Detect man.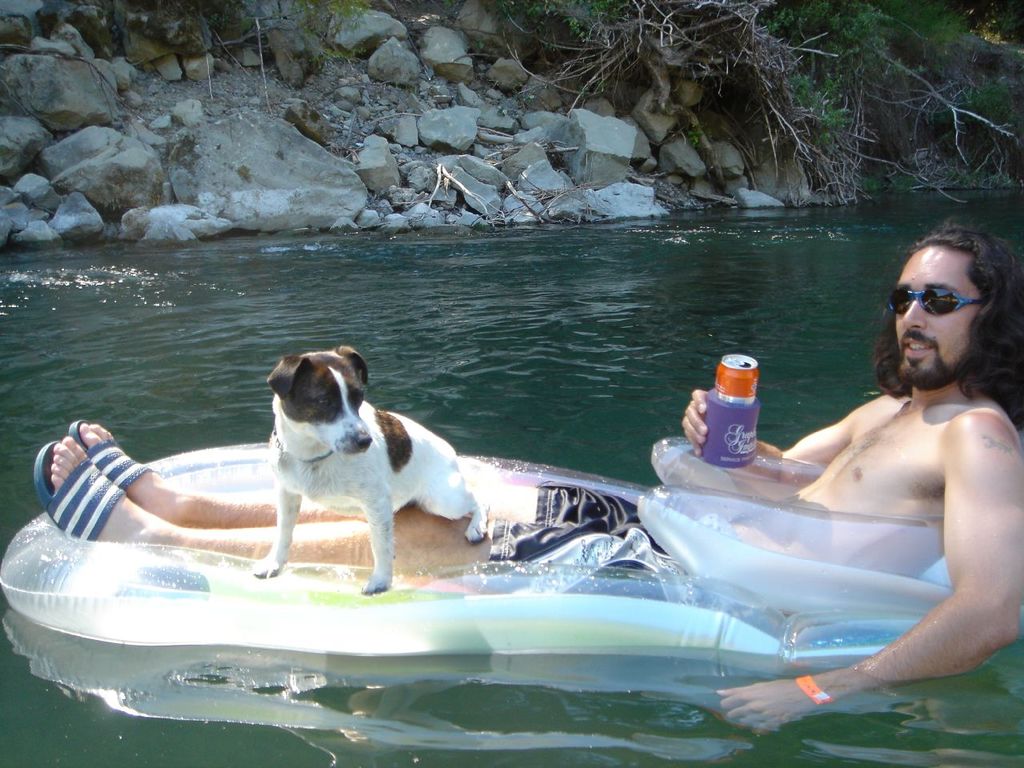
Detected at 32,230,1023,731.
